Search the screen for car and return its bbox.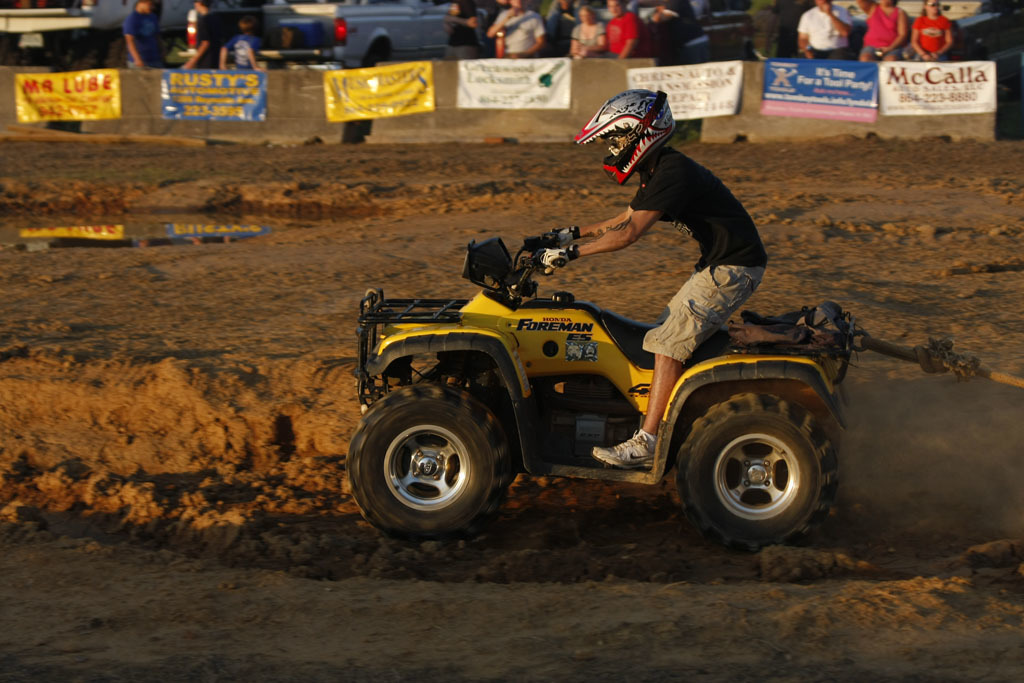
Found: left=627, top=0, right=754, bottom=64.
